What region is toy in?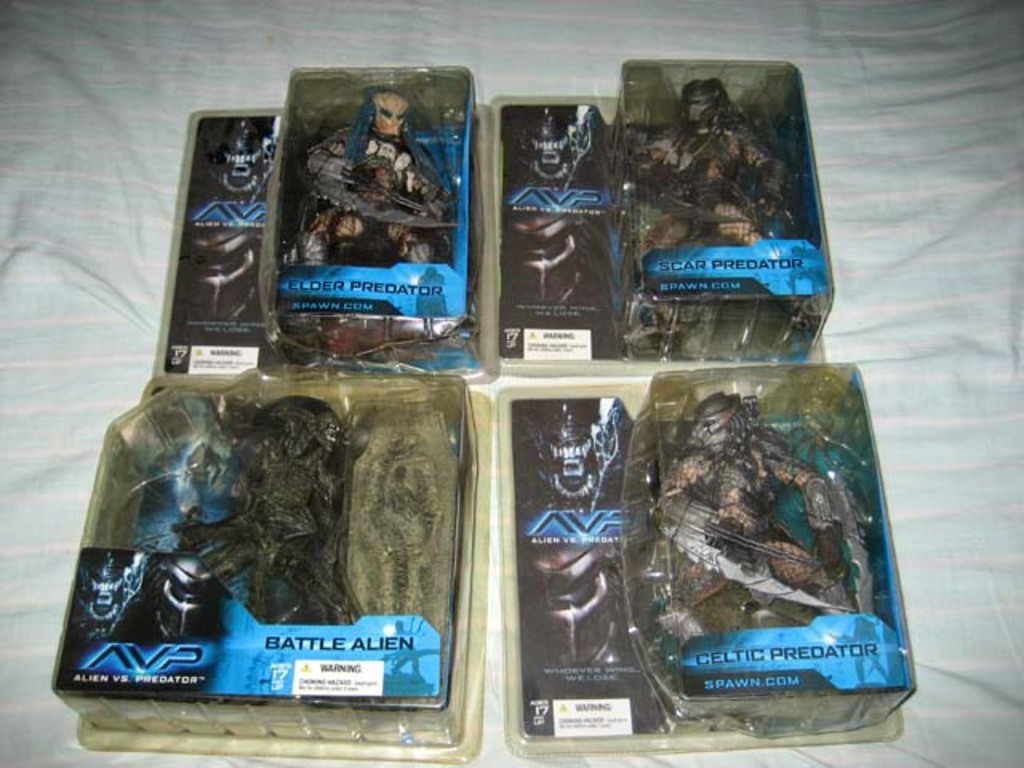
select_region(181, 410, 330, 629).
